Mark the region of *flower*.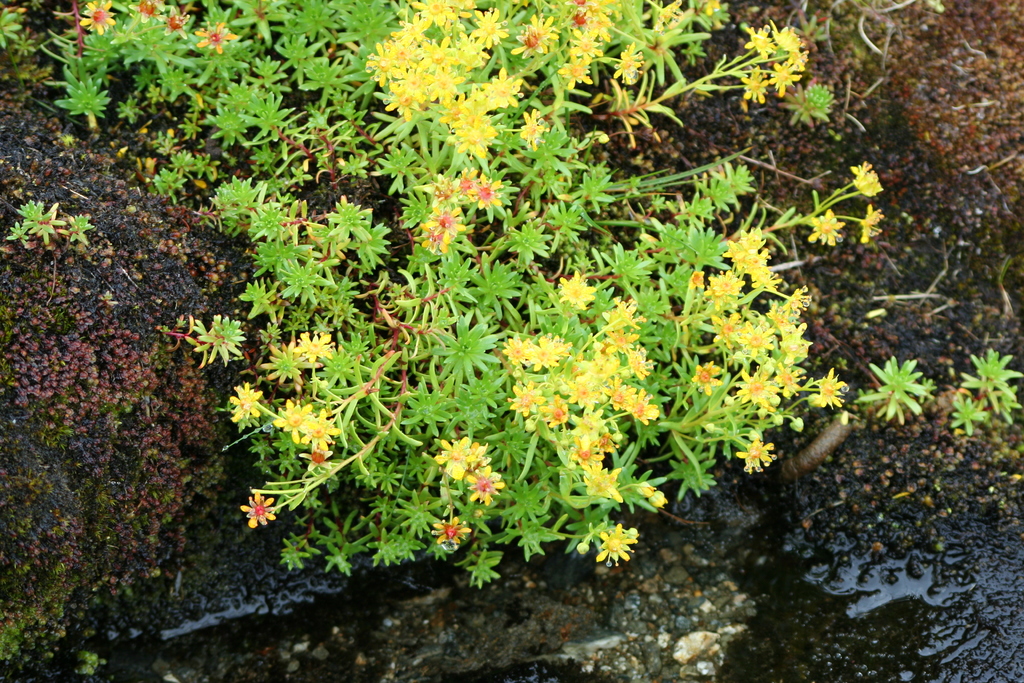
Region: region(239, 491, 274, 531).
